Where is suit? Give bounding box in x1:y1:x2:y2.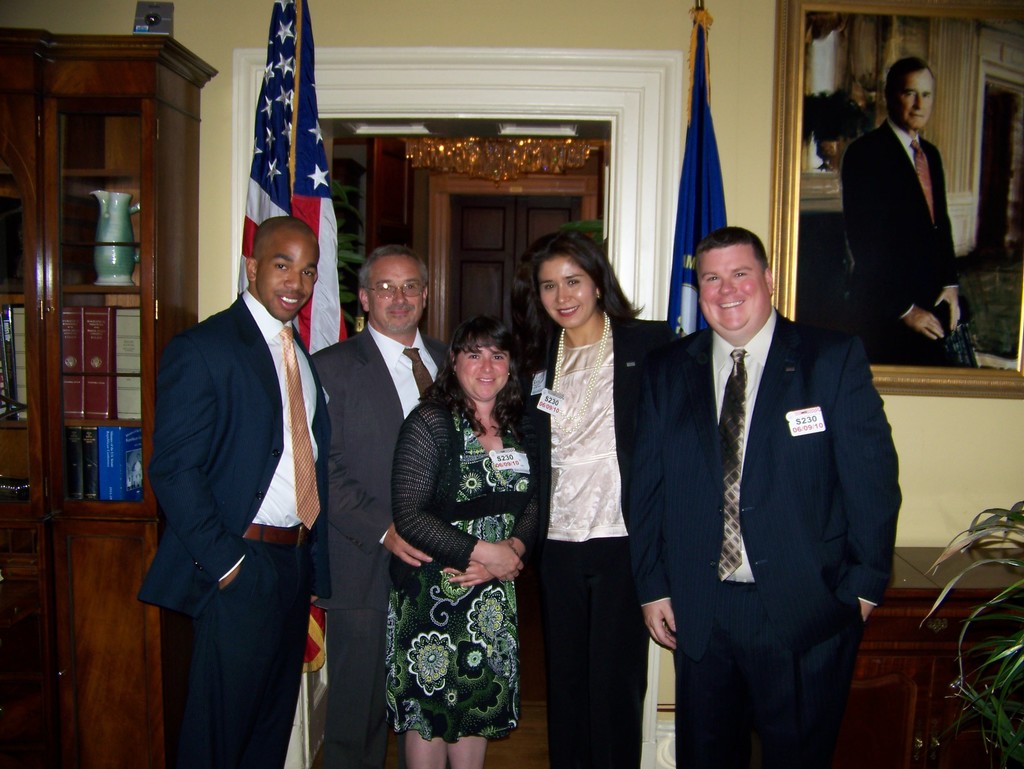
639:216:904:765.
